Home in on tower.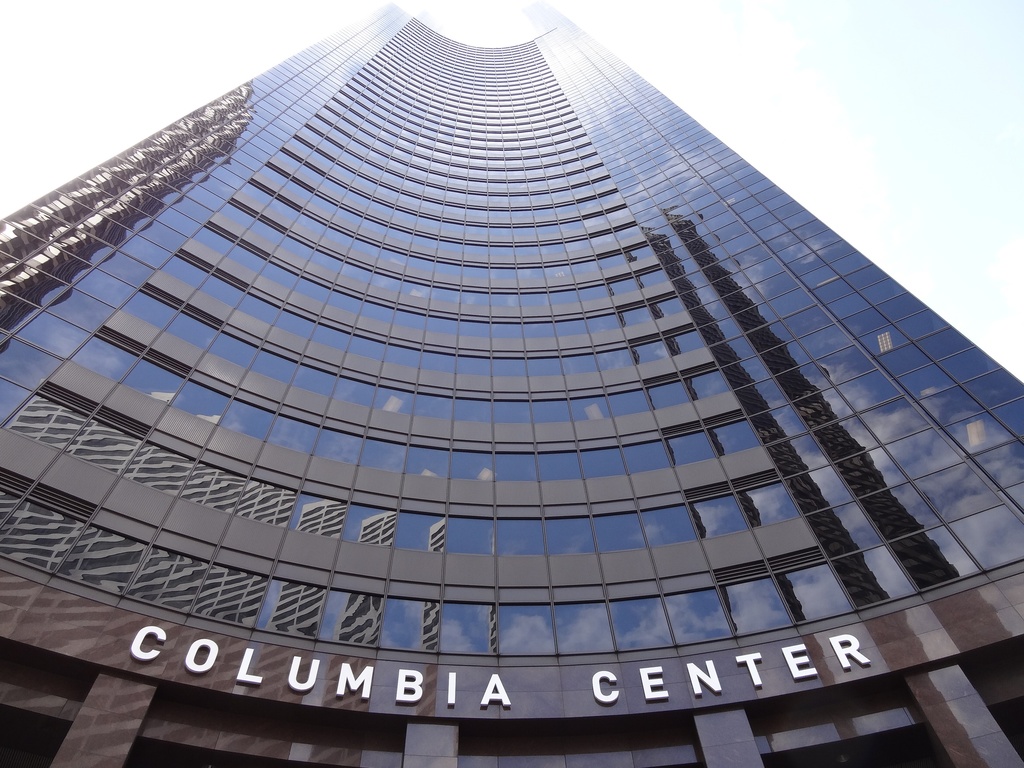
Homed in at crop(28, 0, 1023, 731).
